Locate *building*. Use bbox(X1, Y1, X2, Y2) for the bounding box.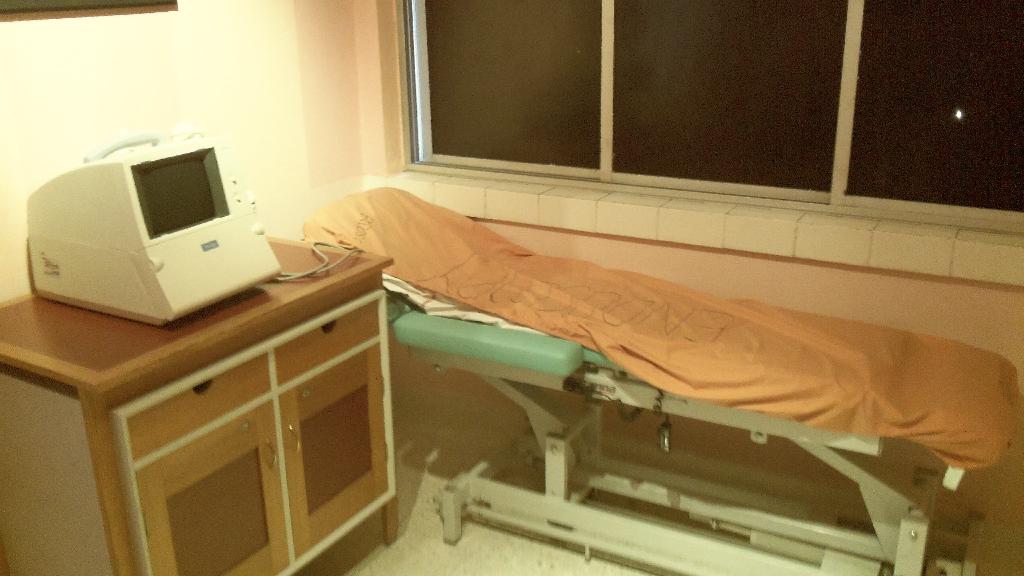
bbox(0, 0, 1023, 575).
